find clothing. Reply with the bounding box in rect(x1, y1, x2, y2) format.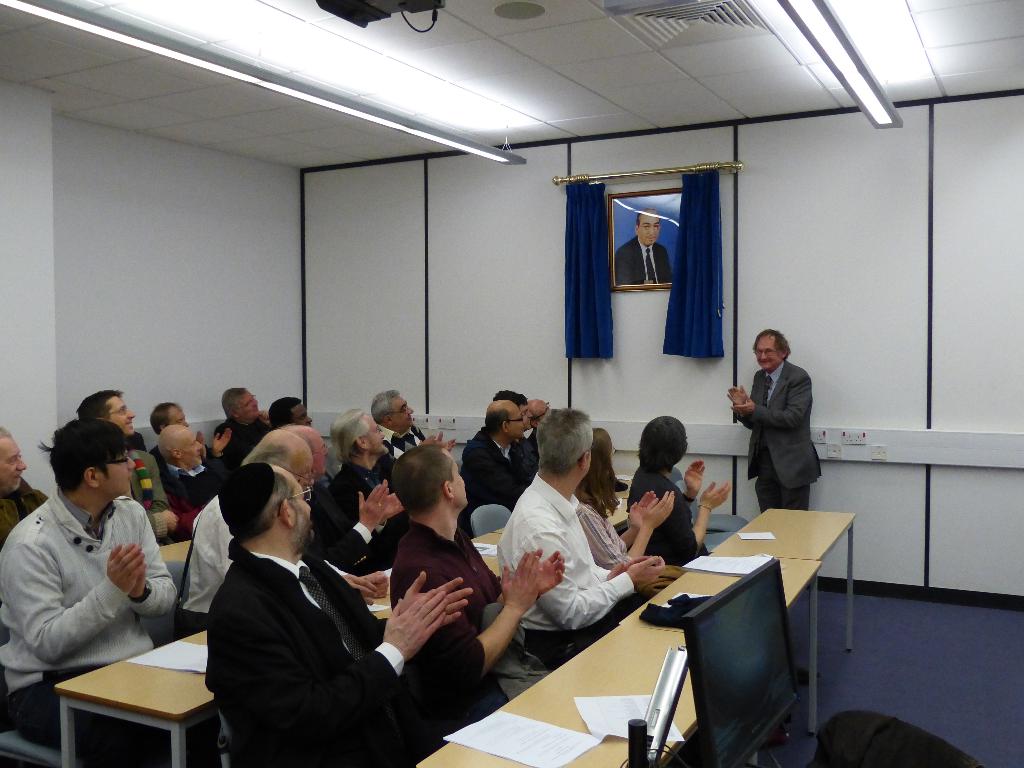
rect(613, 237, 676, 284).
